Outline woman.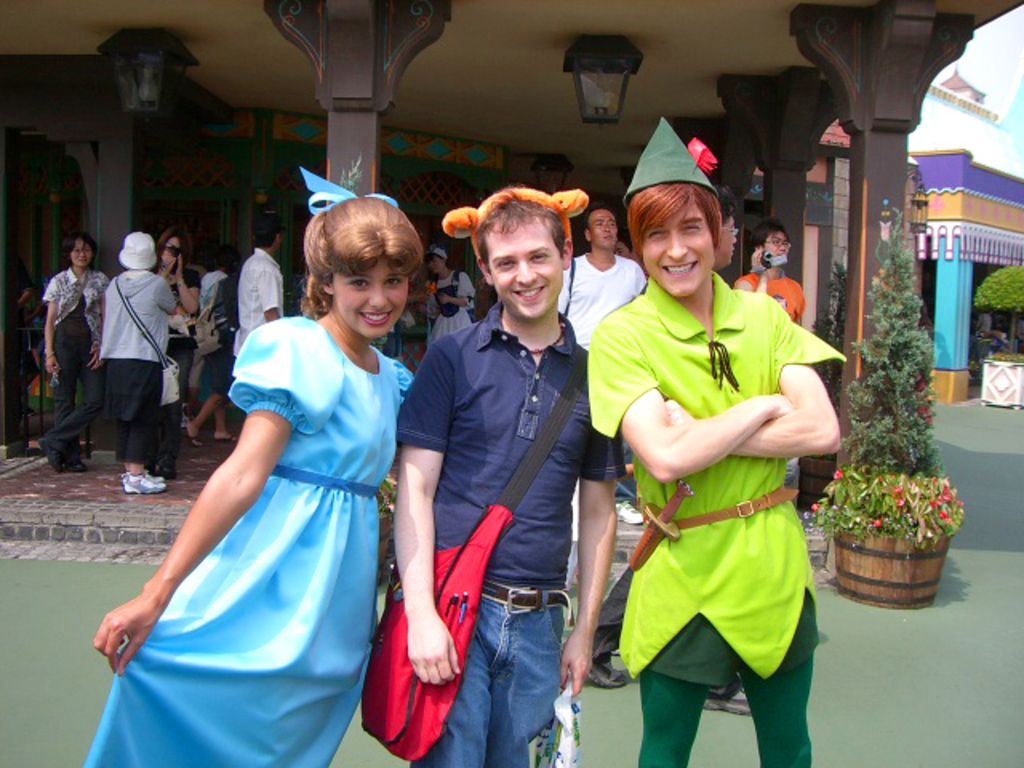
Outline: (left=115, top=205, right=411, bottom=767).
